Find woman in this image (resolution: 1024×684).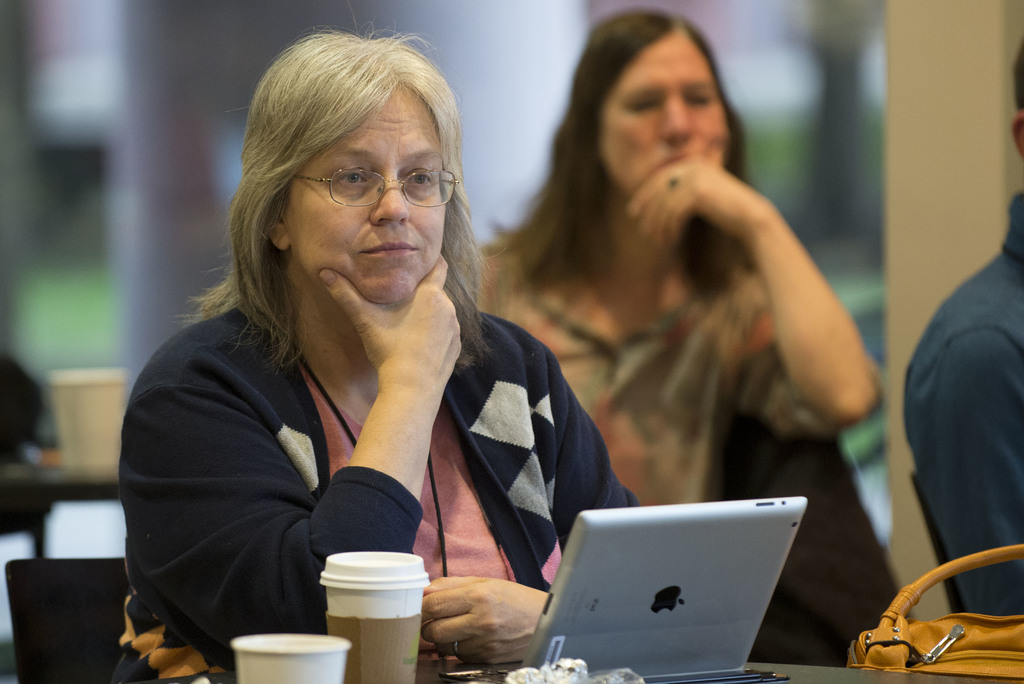
[left=470, top=15, right=886, bottom=506].
